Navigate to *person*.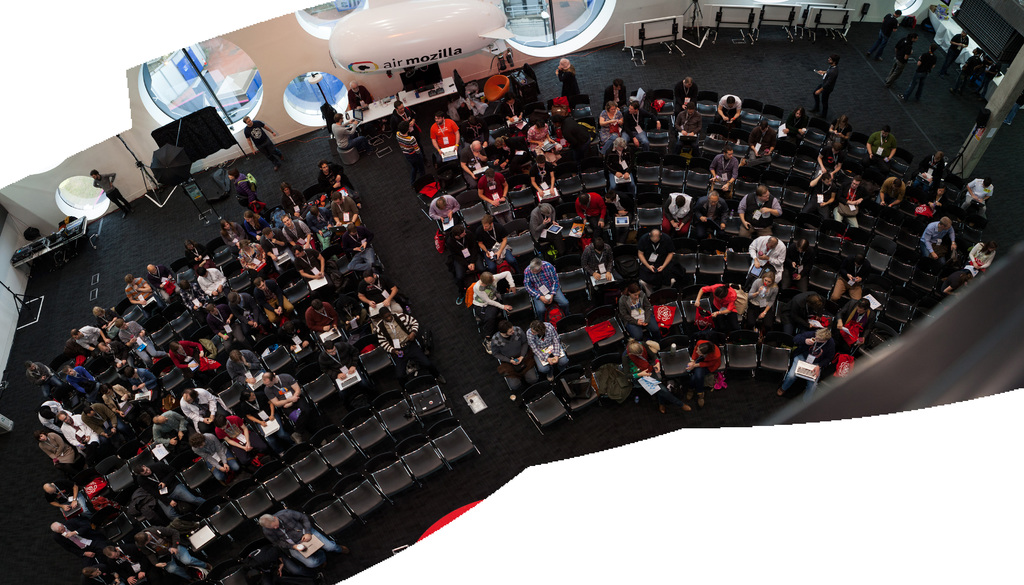
Navigation target: box=[459, 143, 497, 182].
